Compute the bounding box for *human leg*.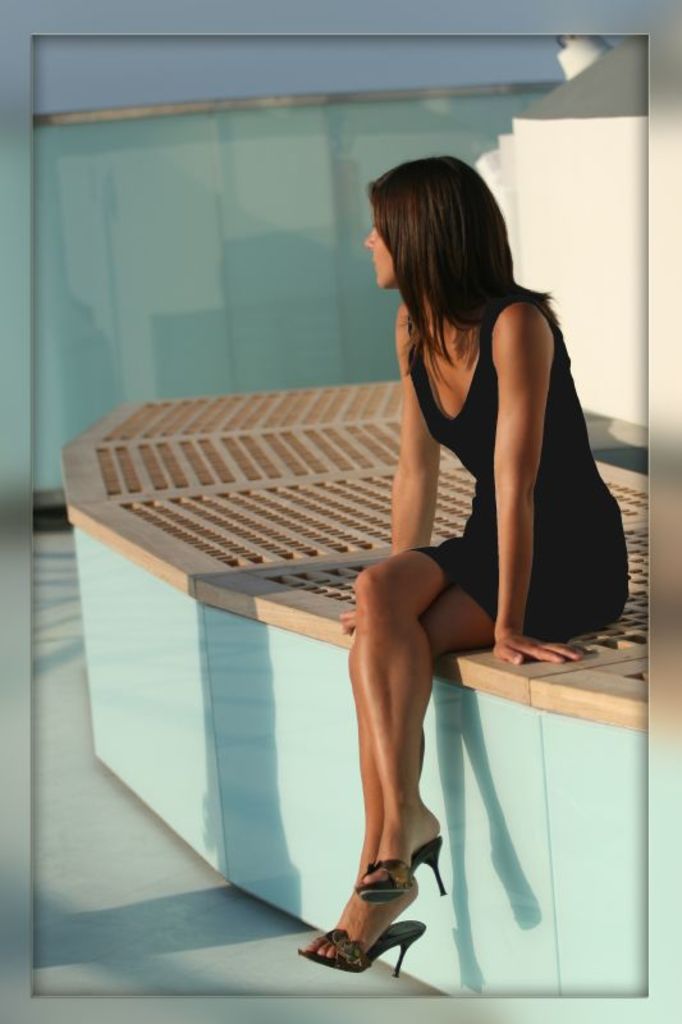
region(293, 564, 519, 974).
